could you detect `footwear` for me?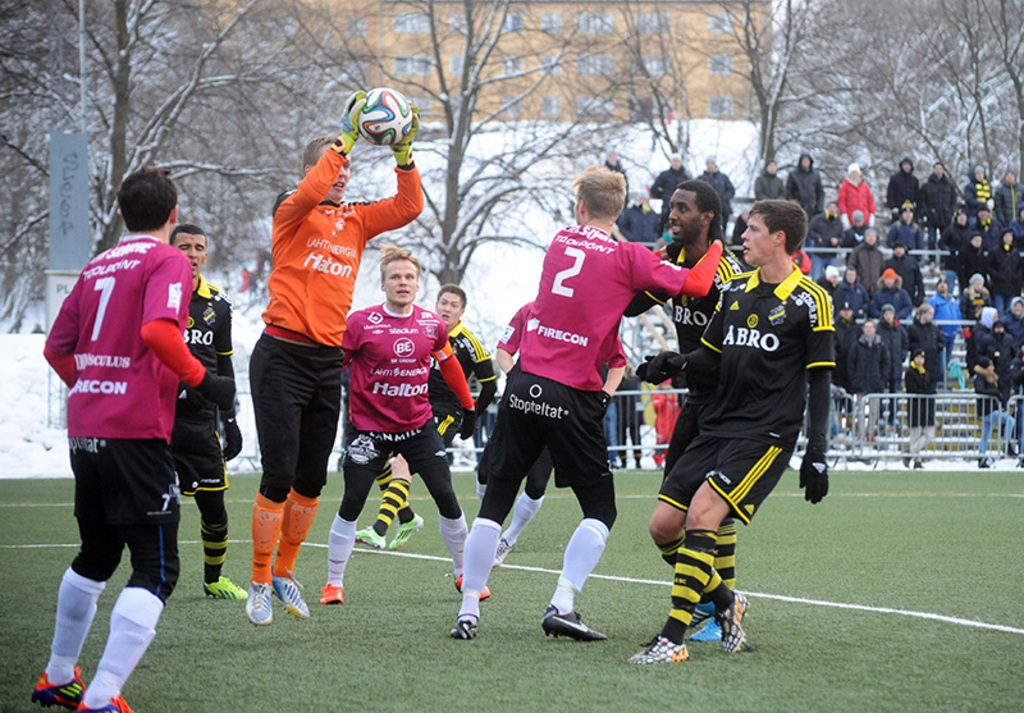
Detection result: 911/463/923/469.
